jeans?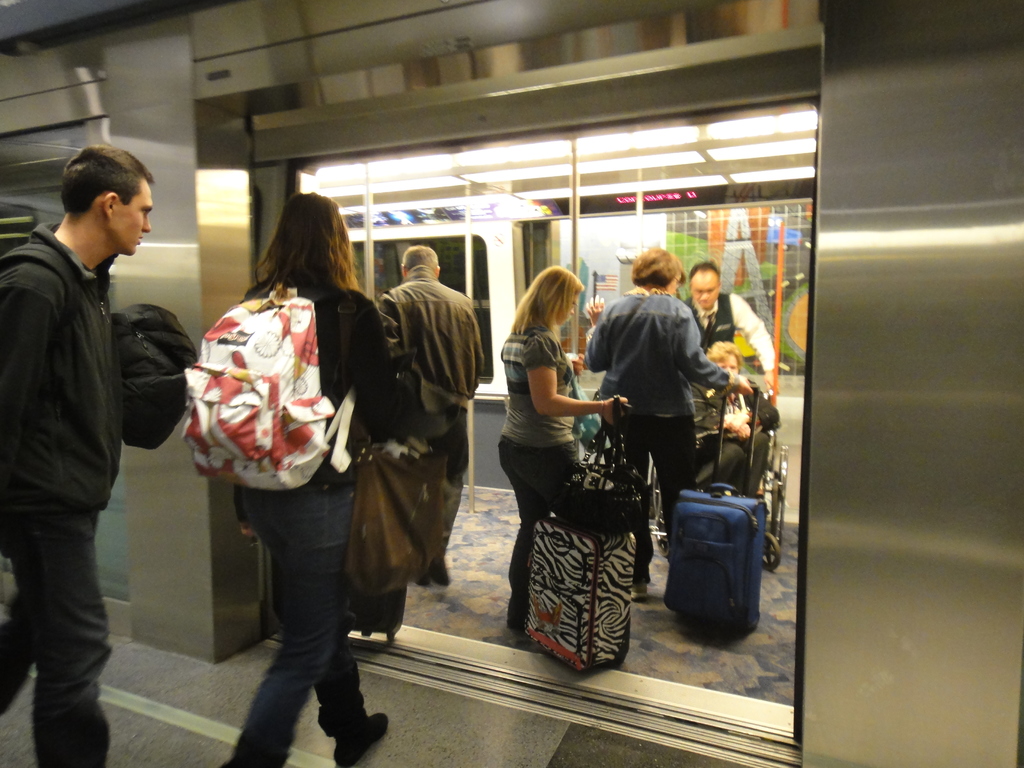
bbox(0, 507, 114, 767)
